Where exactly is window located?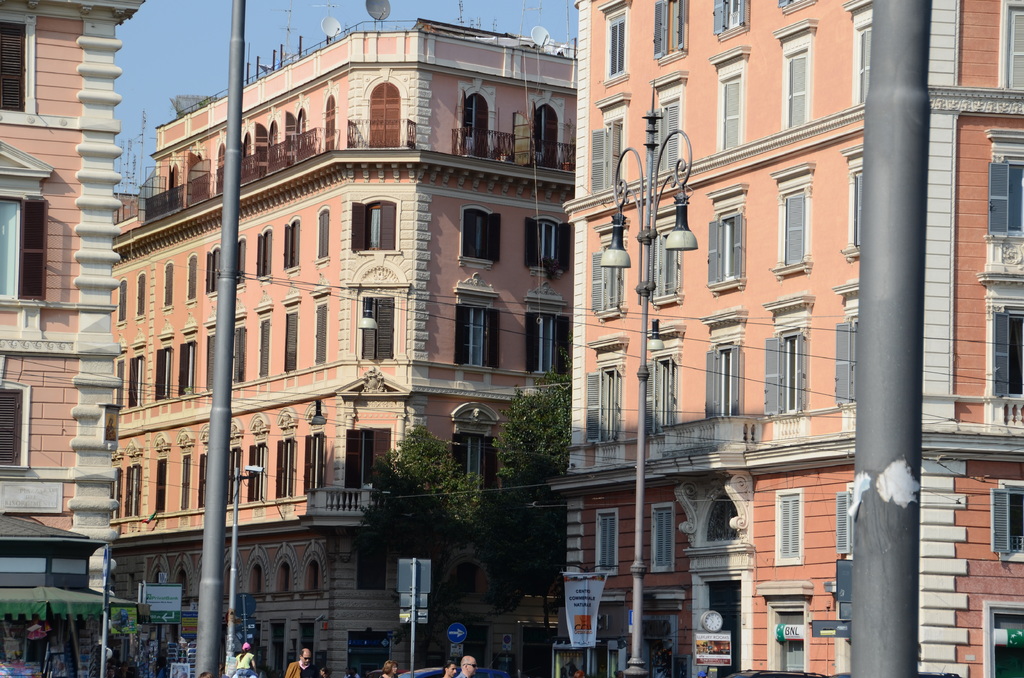
Its bounding box is pyautogui.locateOnScreen(650, 355, 682, 433).
